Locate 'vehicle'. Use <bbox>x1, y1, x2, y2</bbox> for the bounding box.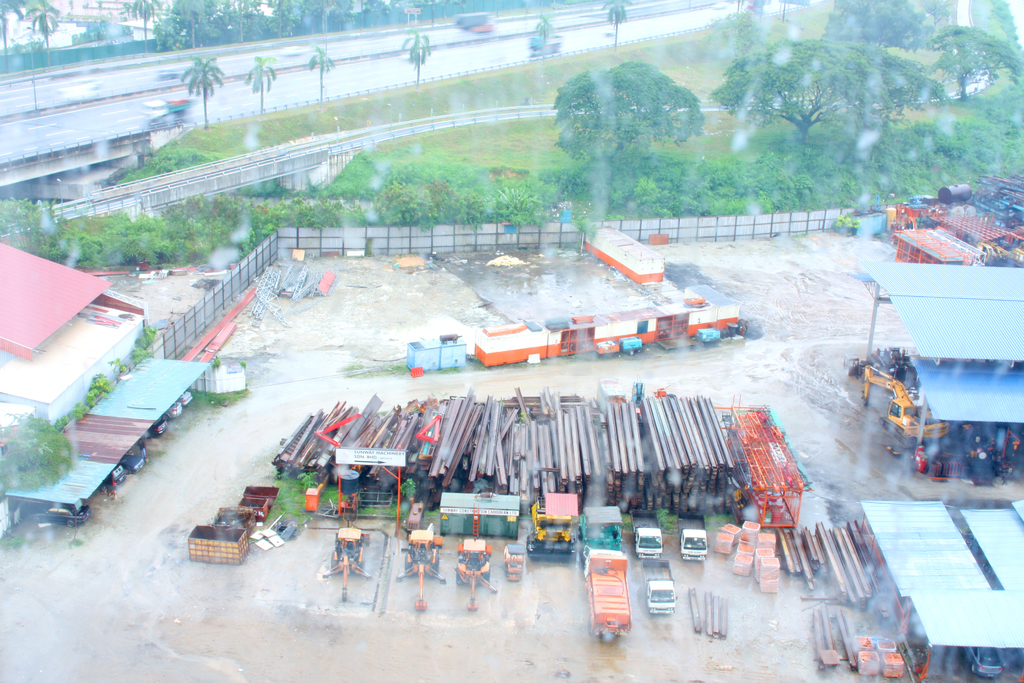
<bbox>680, 509, 703, 566</bbox>.
